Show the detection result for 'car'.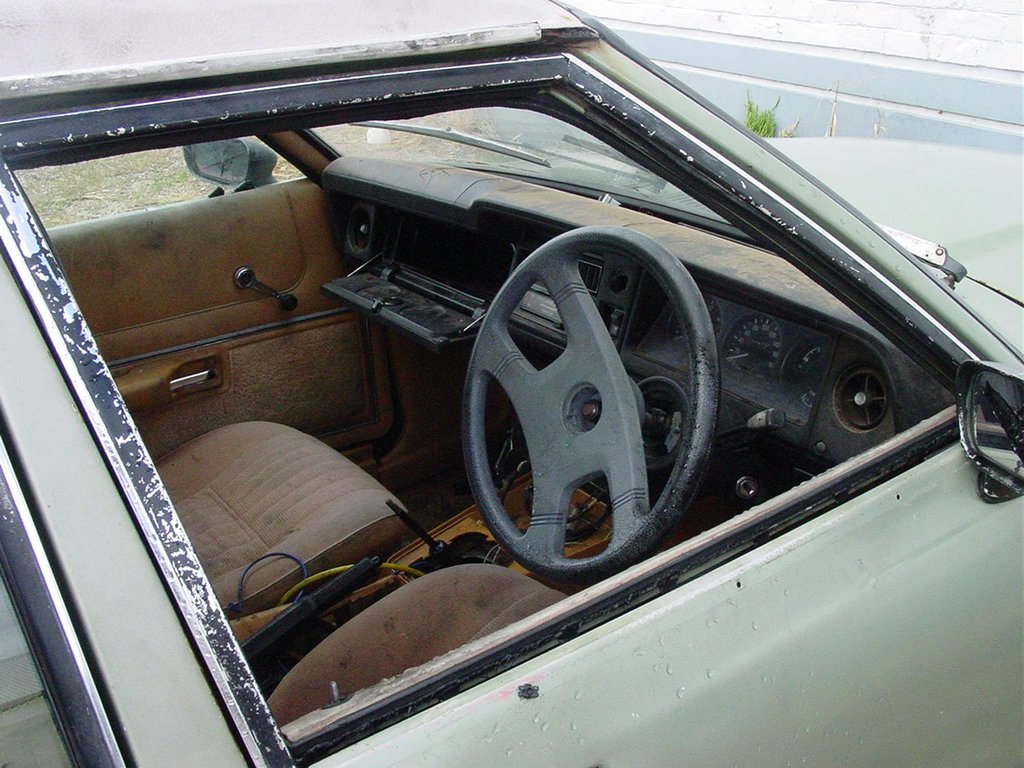
[25,10,966,758].
